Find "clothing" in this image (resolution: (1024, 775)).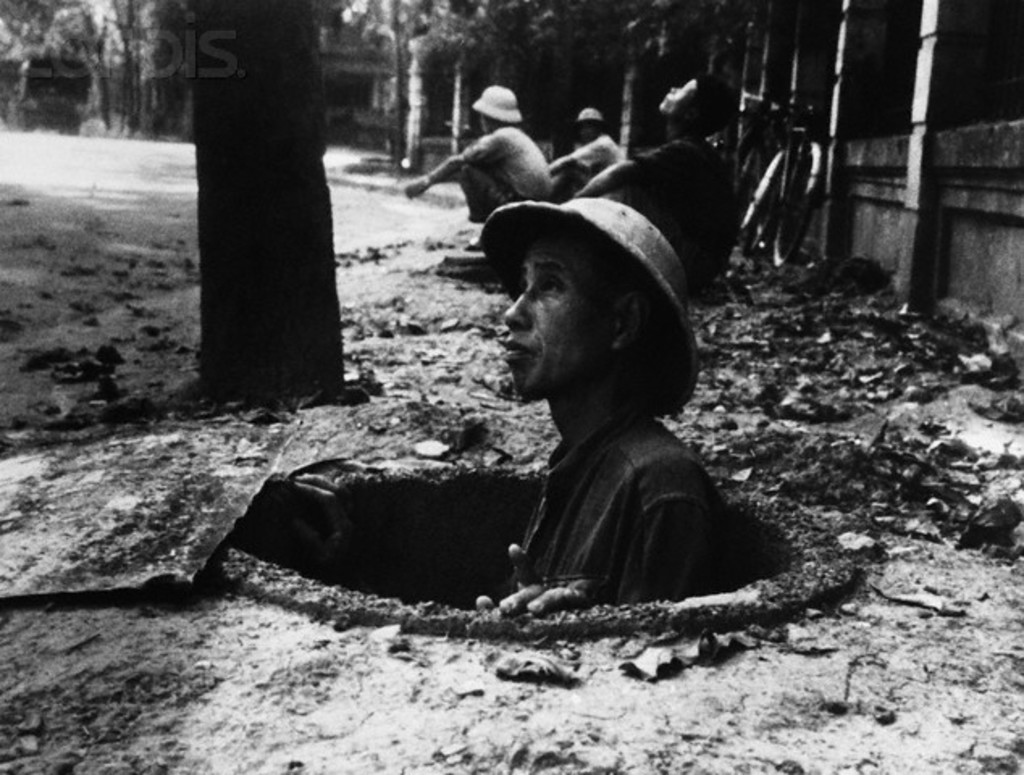
<box>451,355,754,586</box>.
